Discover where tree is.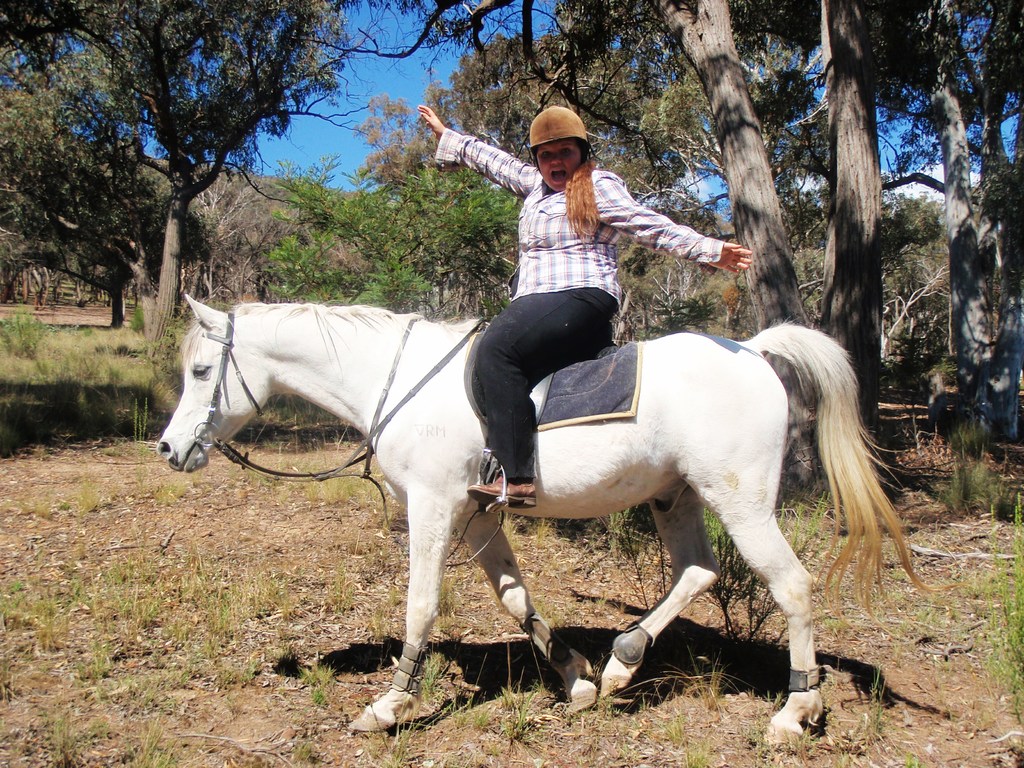
Discovered at locate(537, 19, 838, 339).
